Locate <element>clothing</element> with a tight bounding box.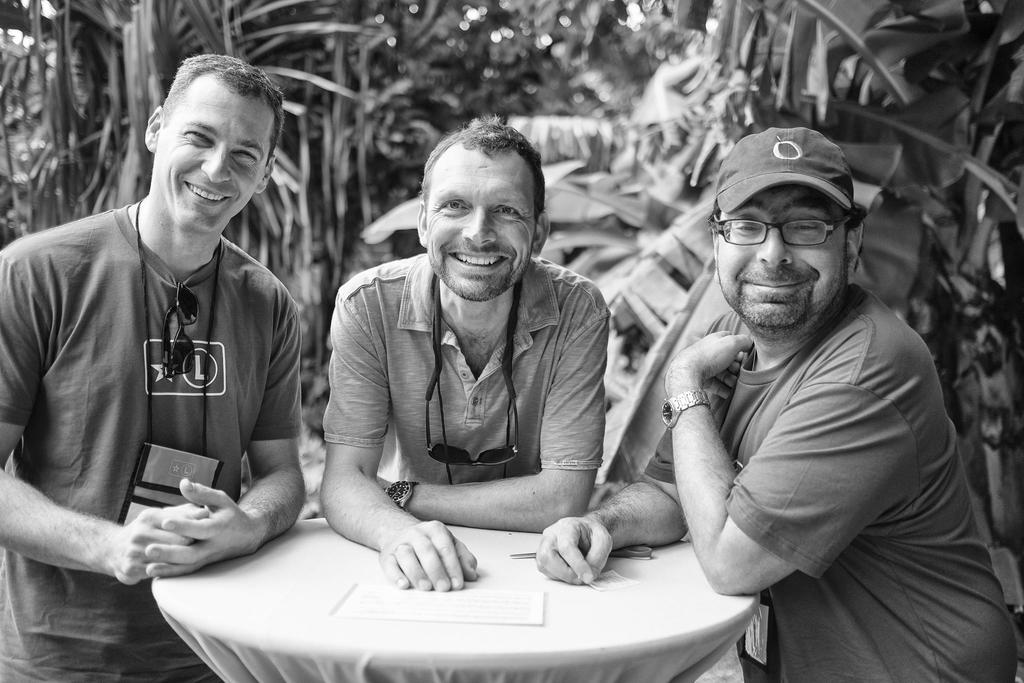
bbox=(1, 207, 305, 681).
